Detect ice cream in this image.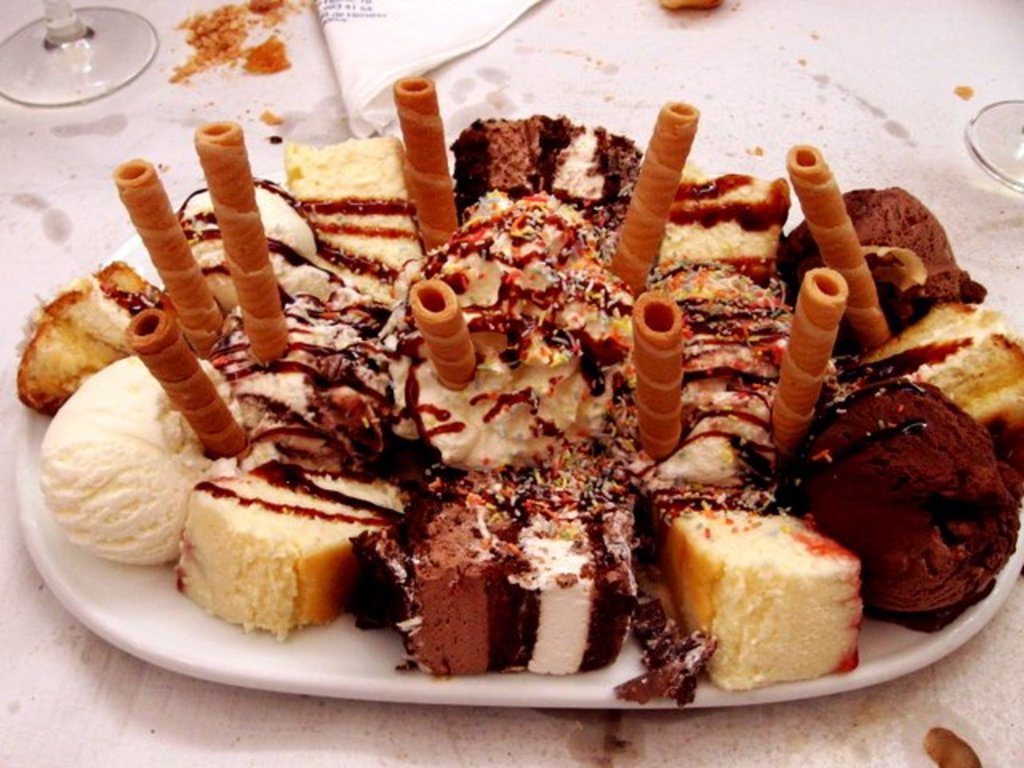
Detection: 781 370 1018 640.
